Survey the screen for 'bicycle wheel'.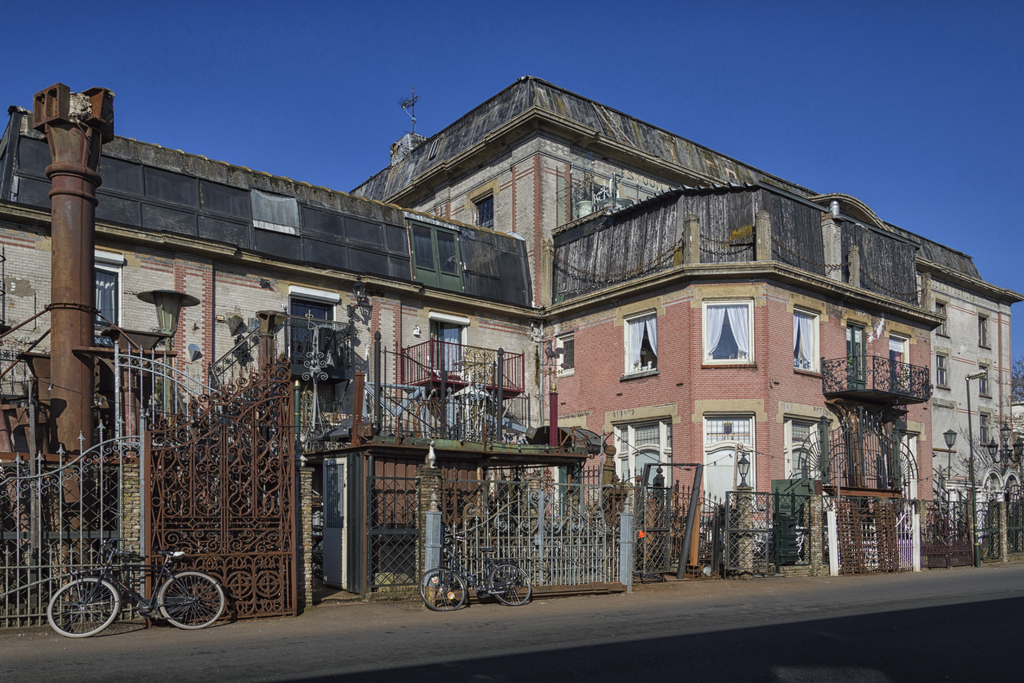
Survey found: <bbox>415, 569, 466, 613</bbox>.
